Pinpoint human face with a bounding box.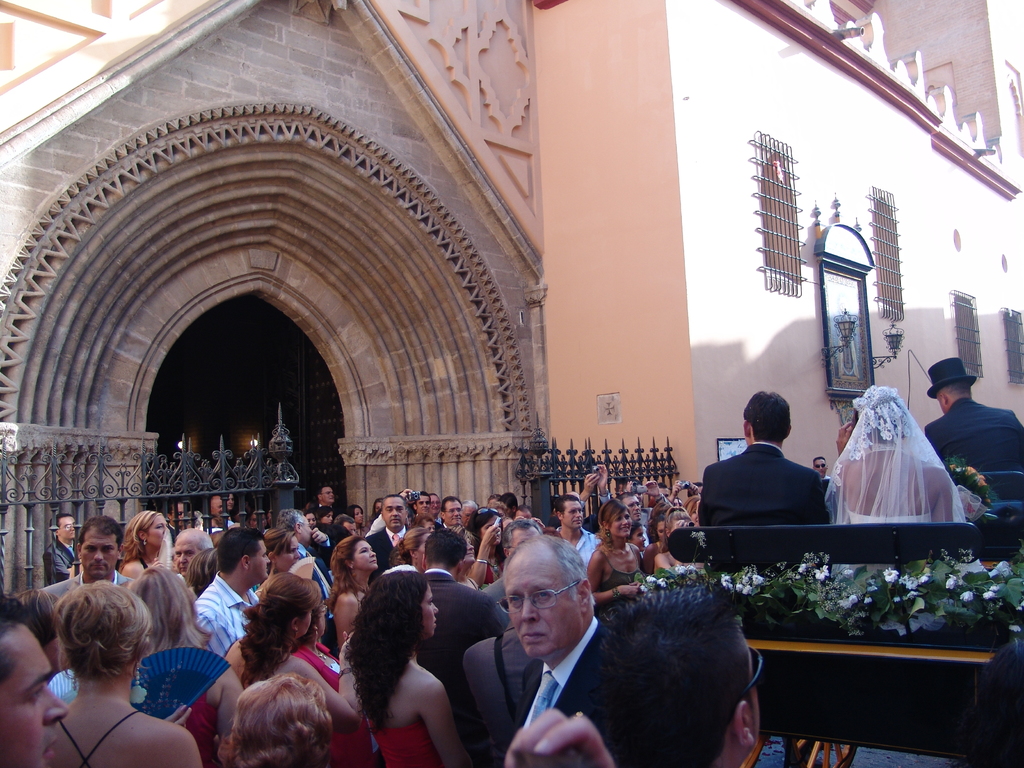
(264,510,274,527).
